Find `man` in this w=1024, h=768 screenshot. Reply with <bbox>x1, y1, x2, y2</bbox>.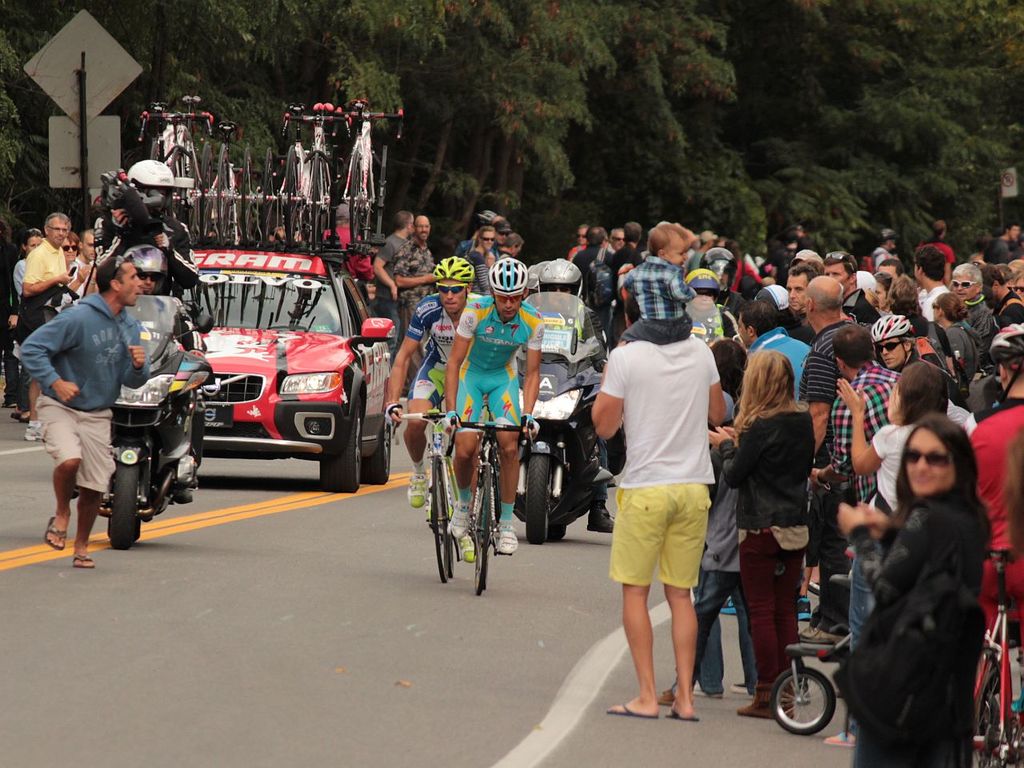
<bbox>828, 317, 892, 491</bbox>.
